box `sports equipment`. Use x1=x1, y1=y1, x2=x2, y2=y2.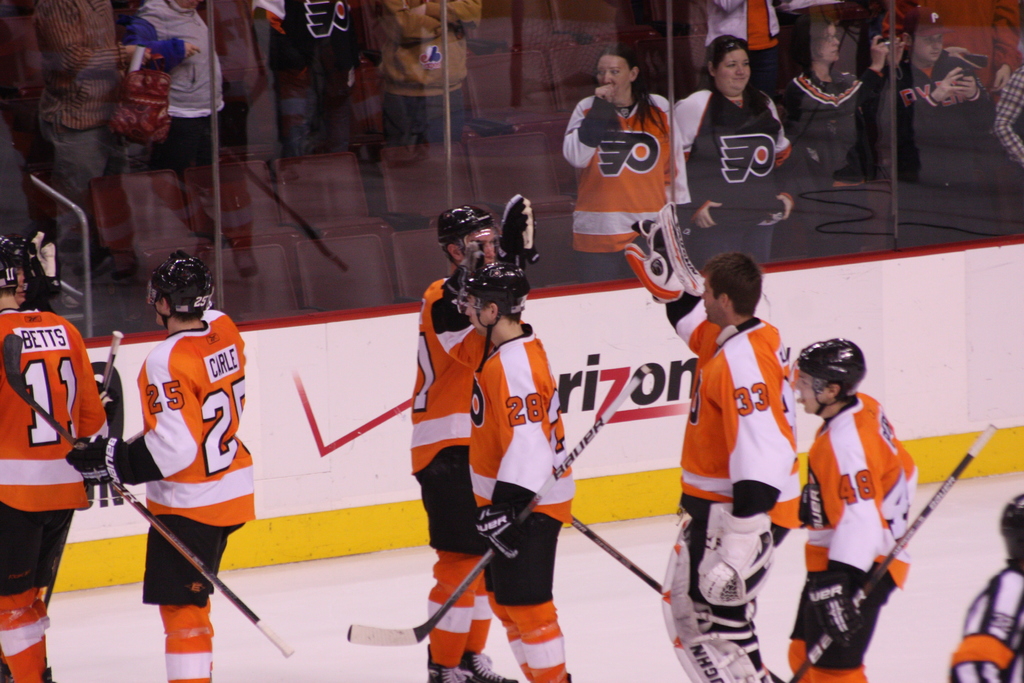
x1=693, y1=509, x2=776, y2=607.
